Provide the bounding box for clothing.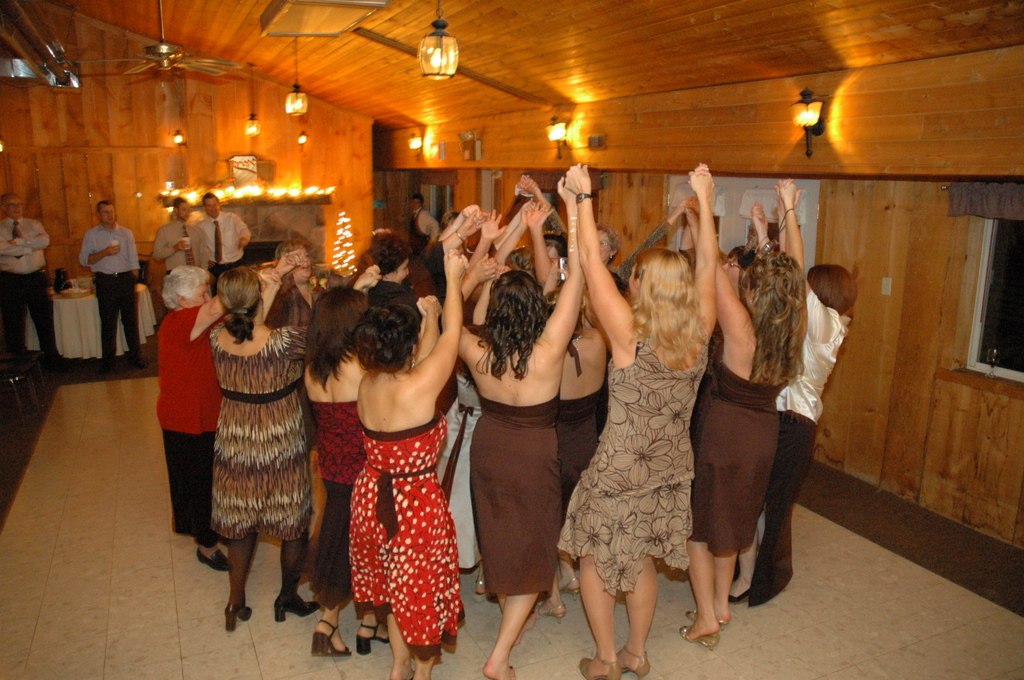
select_region(206, 319, 326, 542).
